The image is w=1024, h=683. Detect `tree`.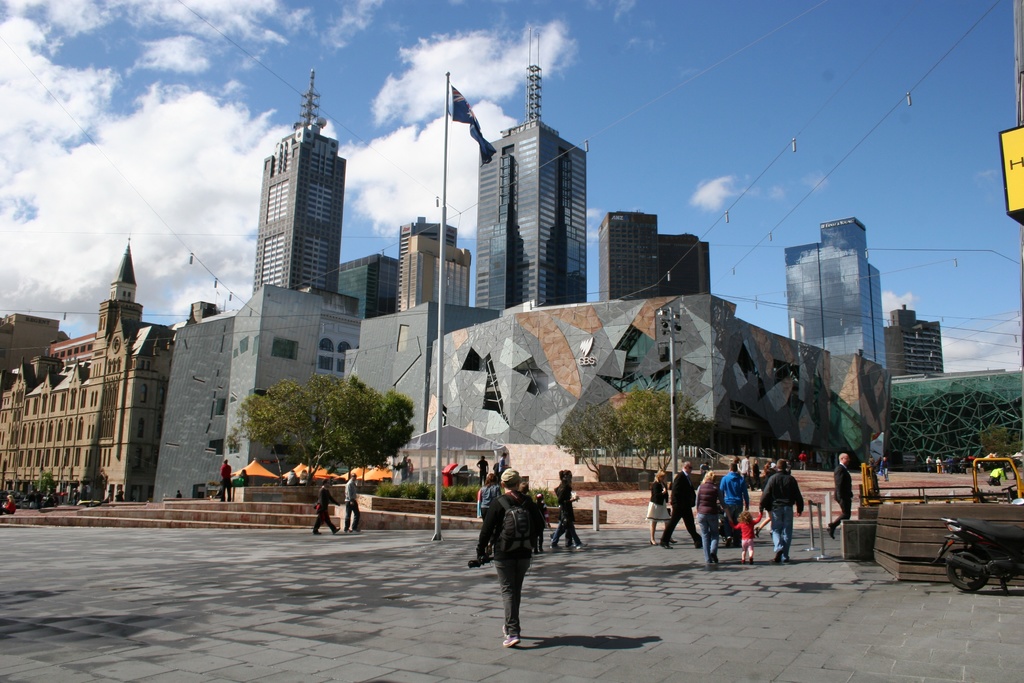
Detection: left=321, top=373, right=416, bottom=481.
